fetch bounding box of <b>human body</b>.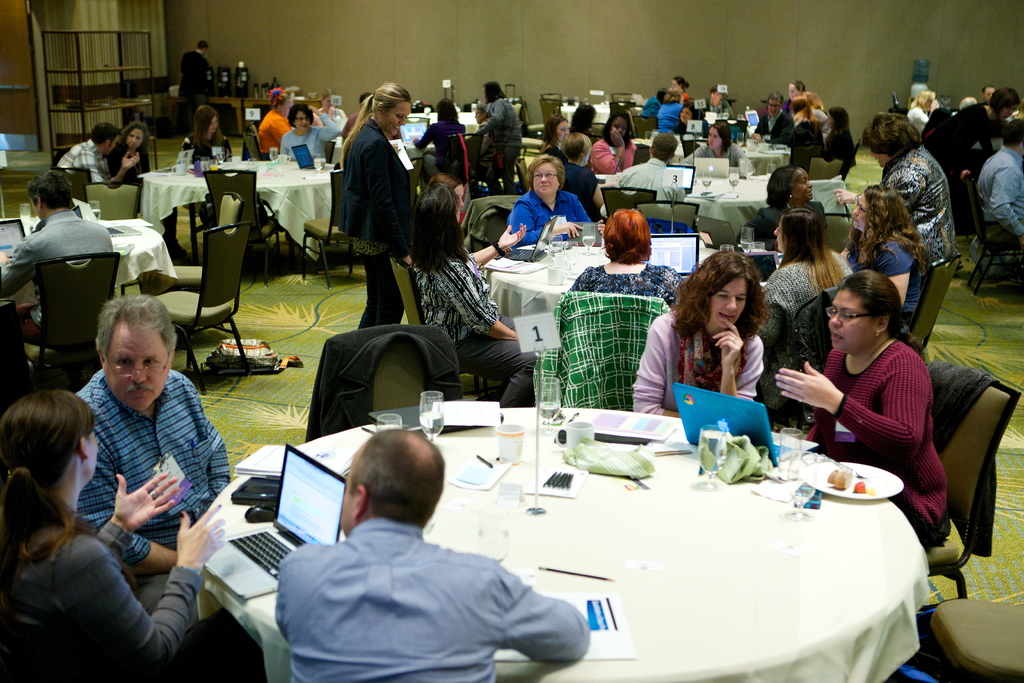
Bbox: [left=758, top=252, right=850, bottom=342].
